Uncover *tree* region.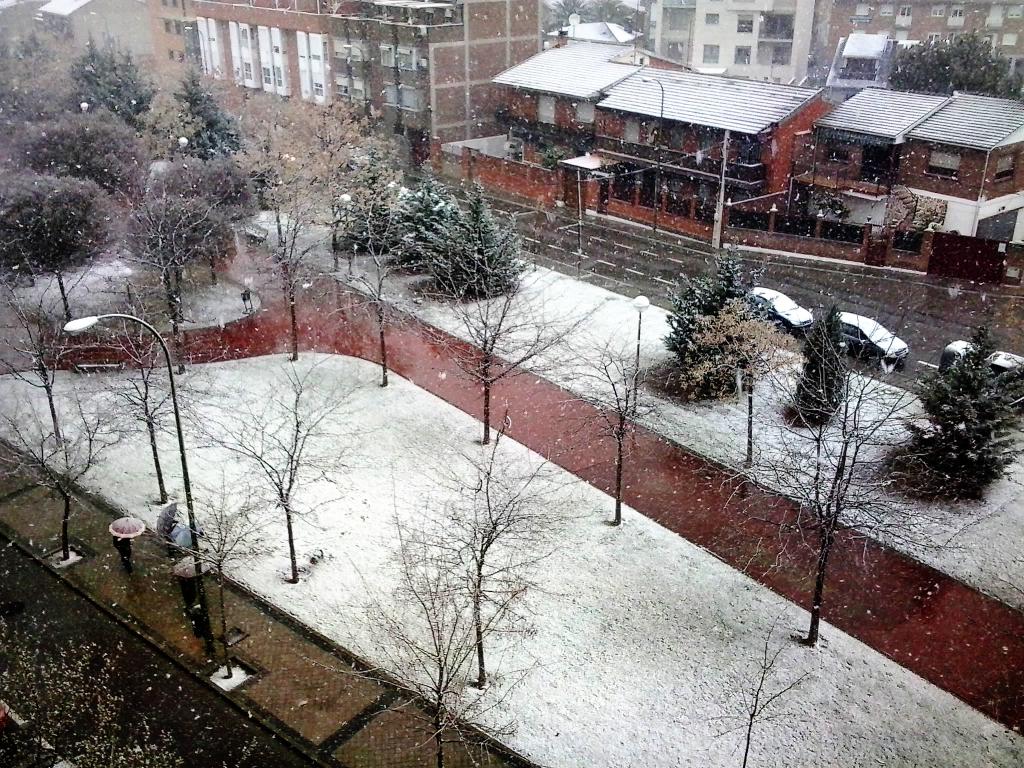
Uncovered: [879, 320, 1023, 518].
